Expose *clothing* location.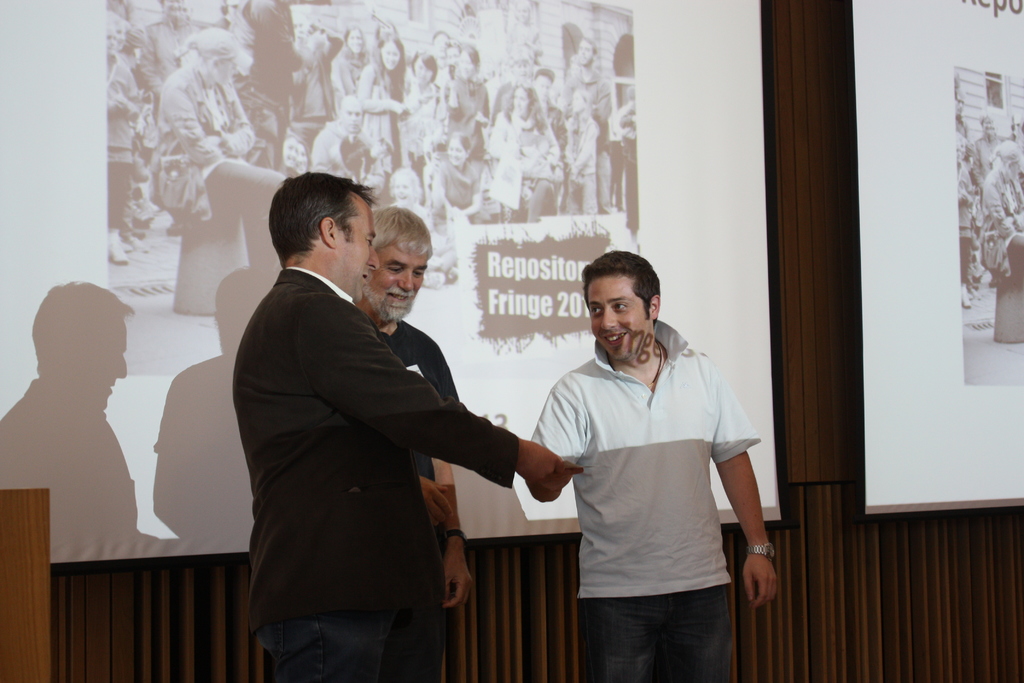
Exposed at 537/308/766/659.
